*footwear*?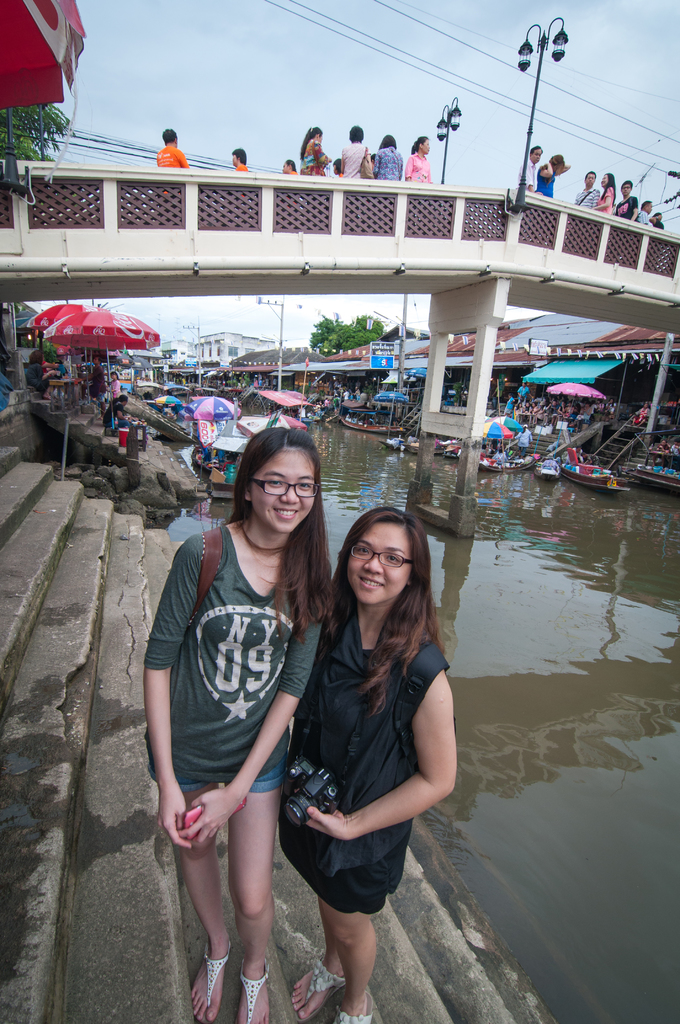
l=282, t=954, r=343, b=1020
